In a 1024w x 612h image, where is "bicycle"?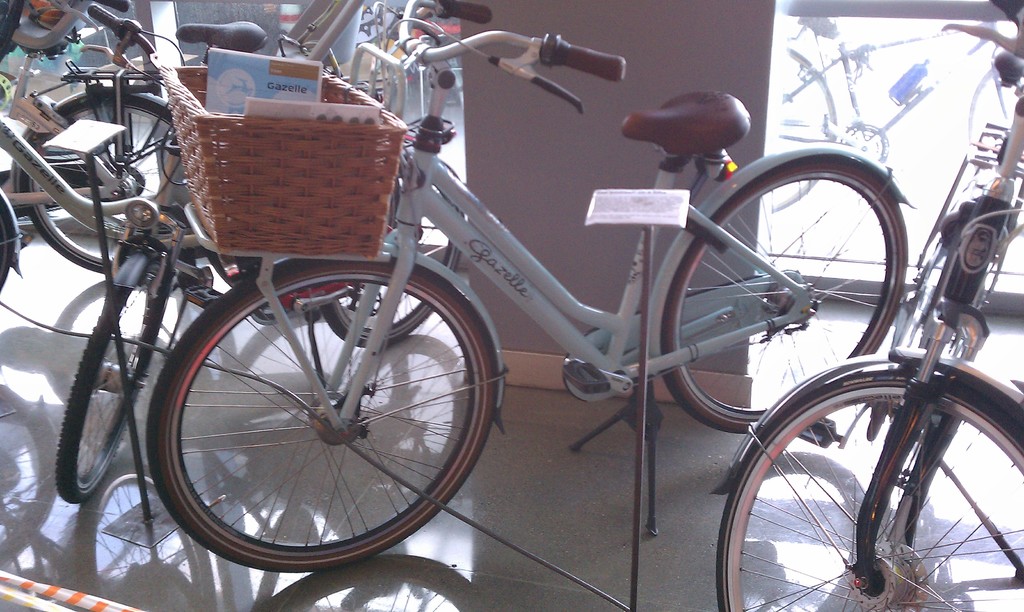
Rect(49, 0, 465, 505).
